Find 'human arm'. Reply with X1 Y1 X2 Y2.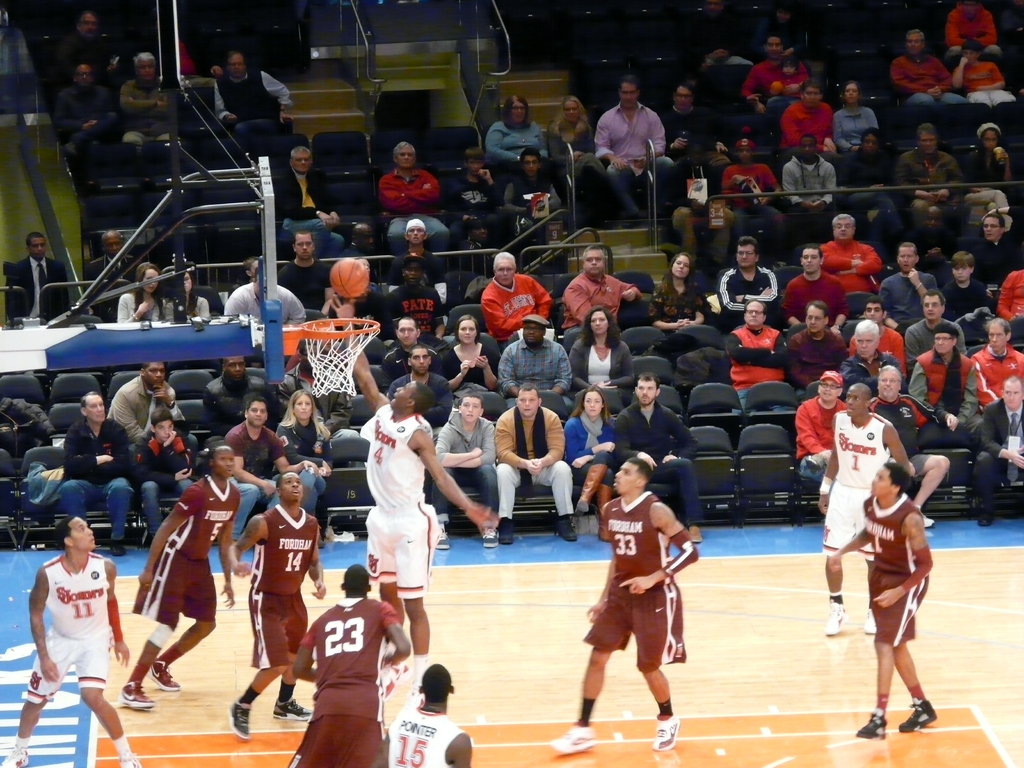
563 427 614 467.
